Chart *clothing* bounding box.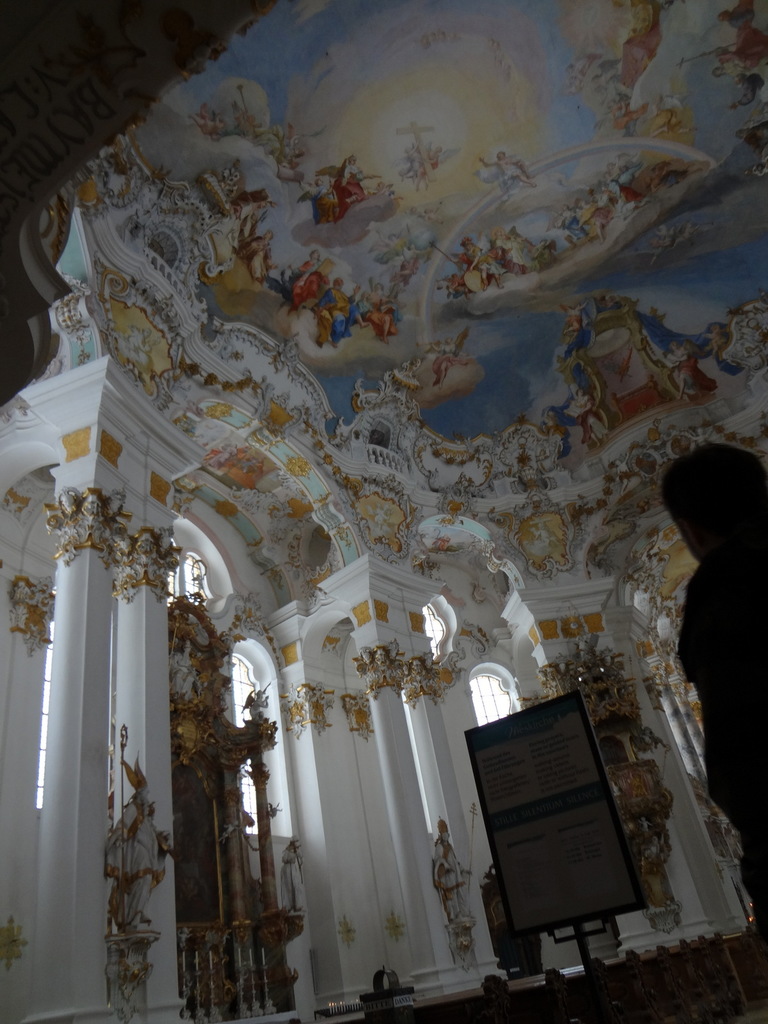
Charted: region(676, 507, 767, 967).
